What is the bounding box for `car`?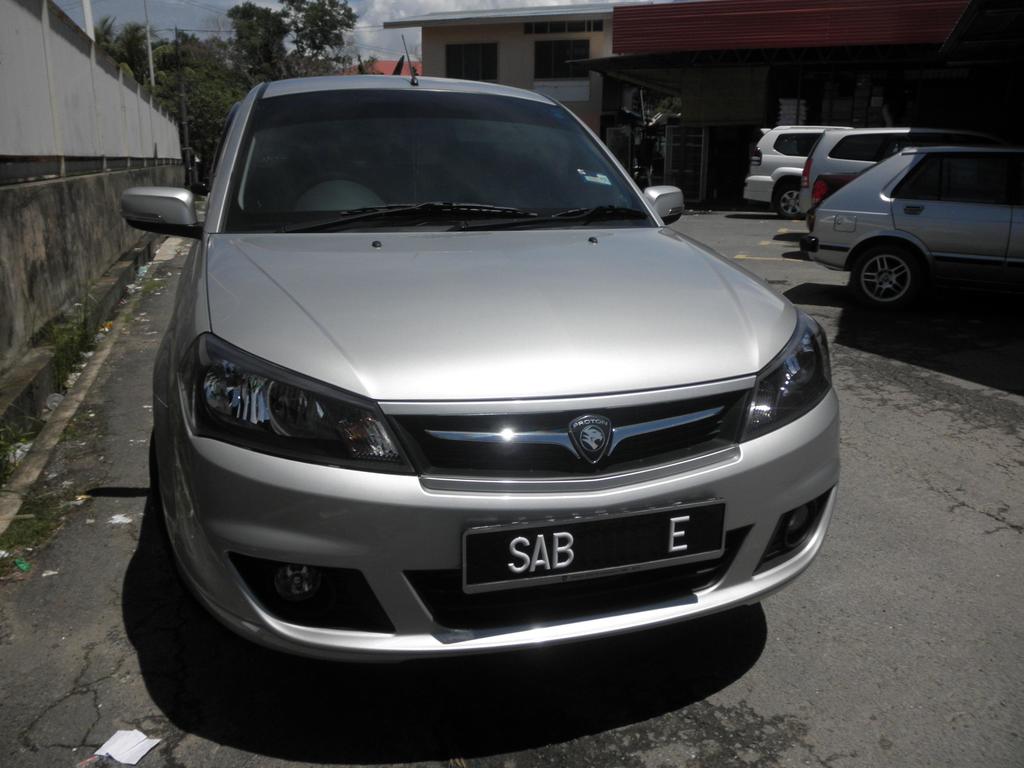
(742, 122, 828, 221).
